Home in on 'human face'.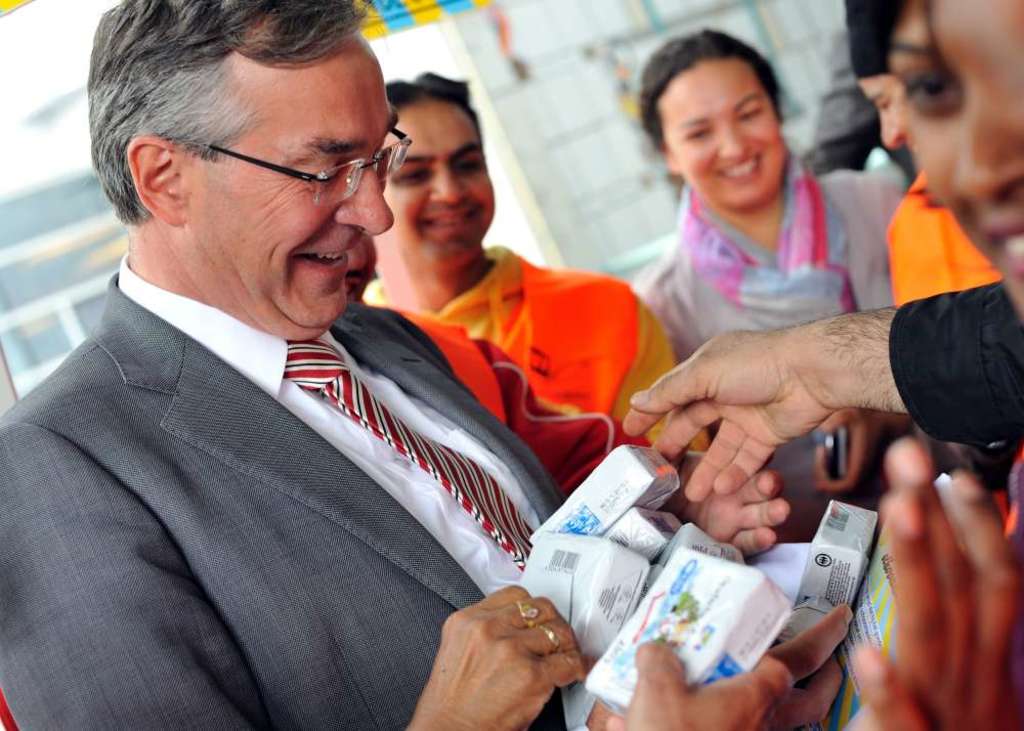
Homed in at <region>887, 0, 1022, 320</region>.
